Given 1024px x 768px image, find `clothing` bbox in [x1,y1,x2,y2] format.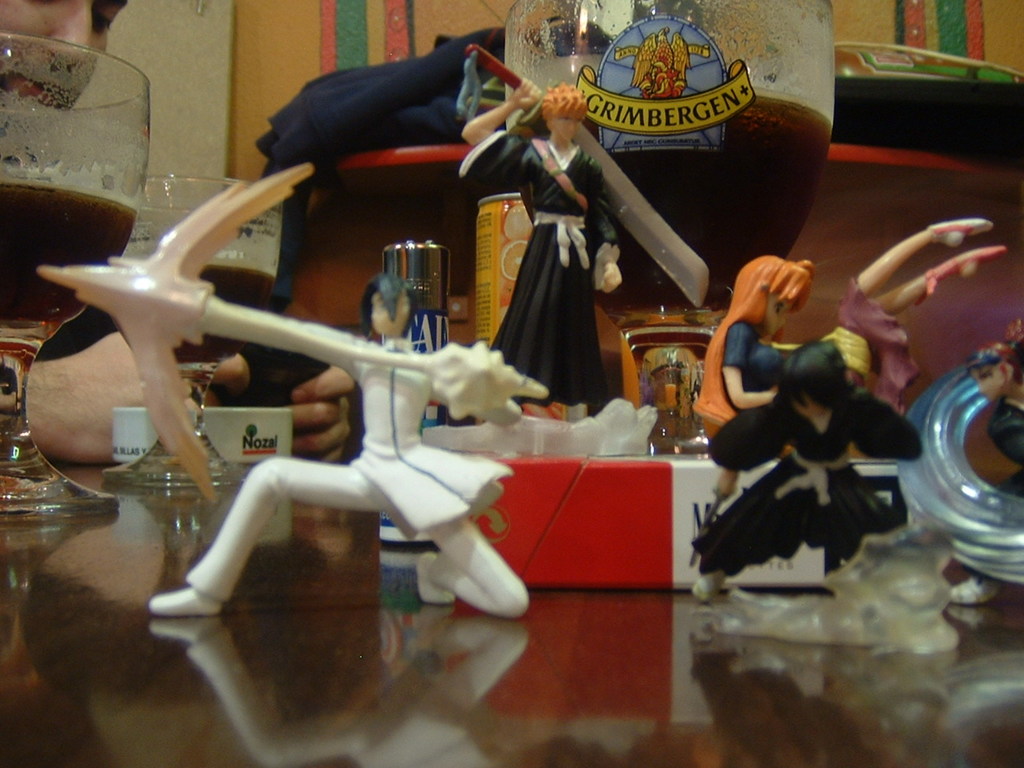
[458,126,621,404].
